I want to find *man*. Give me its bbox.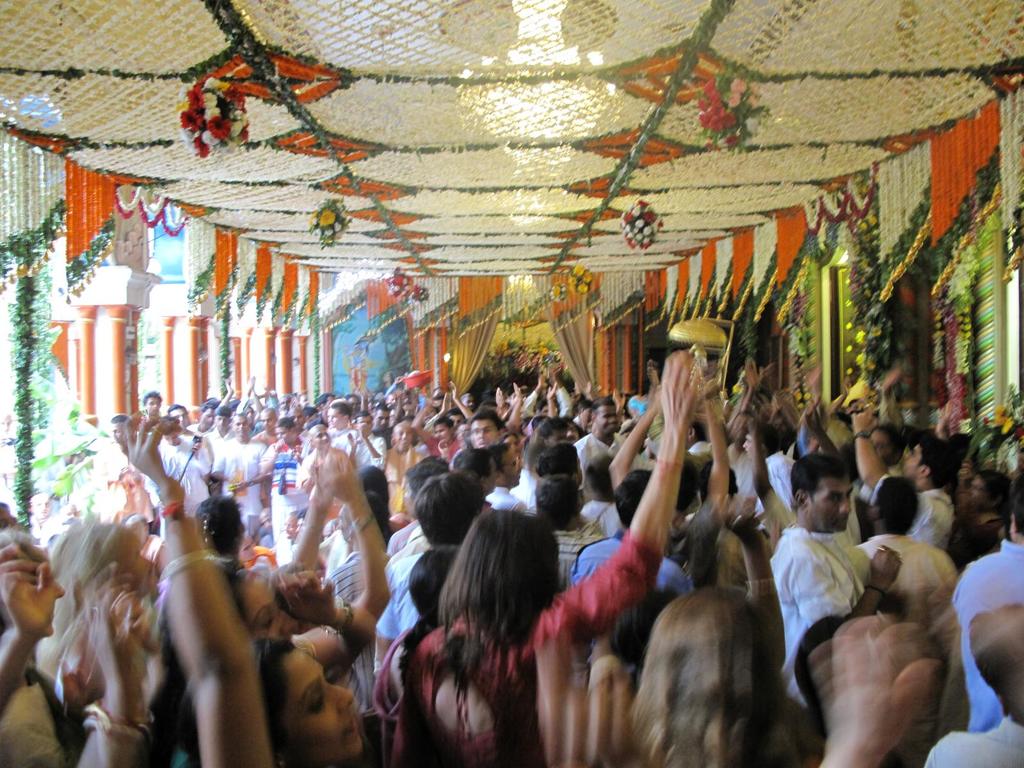
<bbox>925, 605, 1023, 767</bbox>.
